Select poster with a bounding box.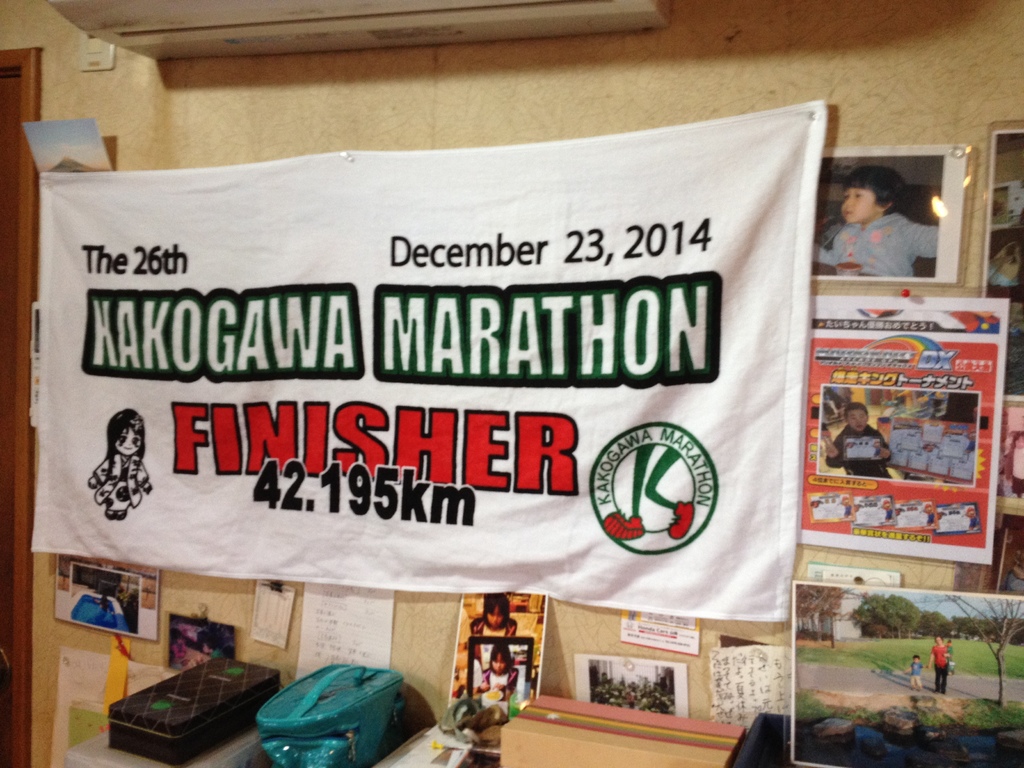
{"left": 811, "top": 138, "right": 961, "bottom": 286}.
